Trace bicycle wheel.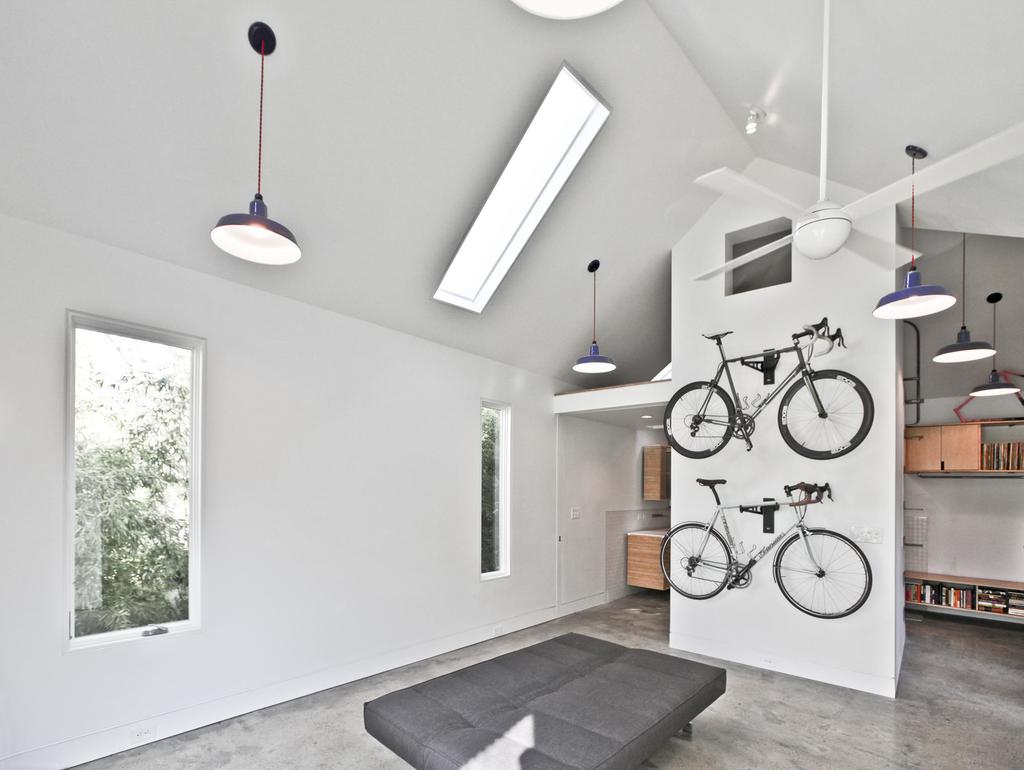
Traced to pyautogui.locateOnScreen(661, 380, 737, 459).
